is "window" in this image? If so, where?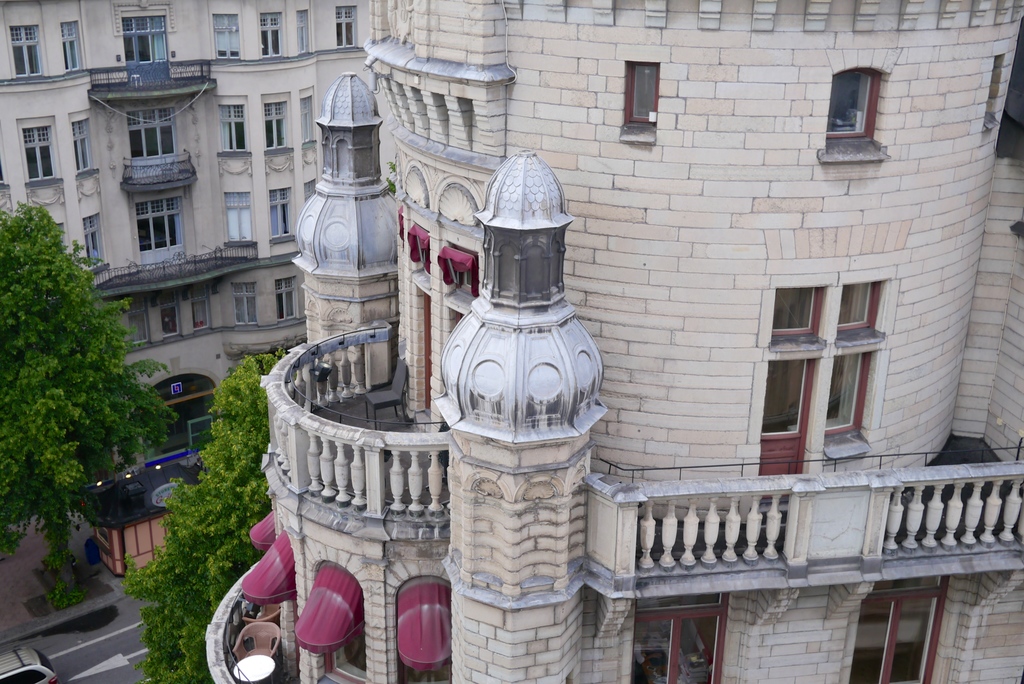
Yes, at region(8, 24, 49, 84).
